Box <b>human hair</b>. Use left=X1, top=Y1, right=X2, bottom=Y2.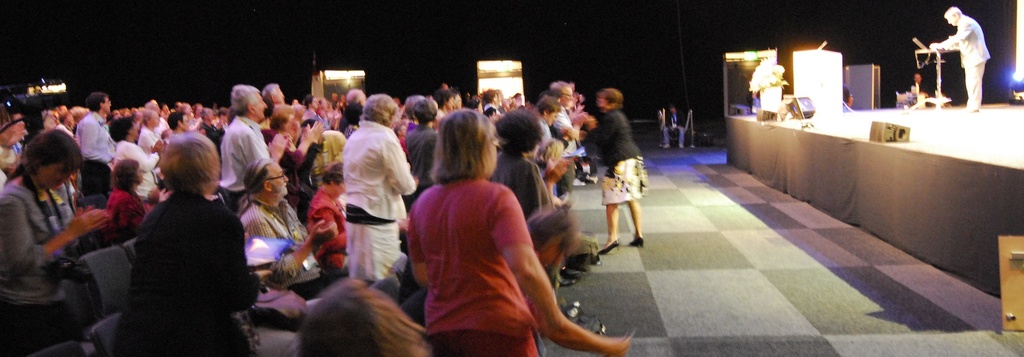
left=278, top=278, right=428, bottom=356.
